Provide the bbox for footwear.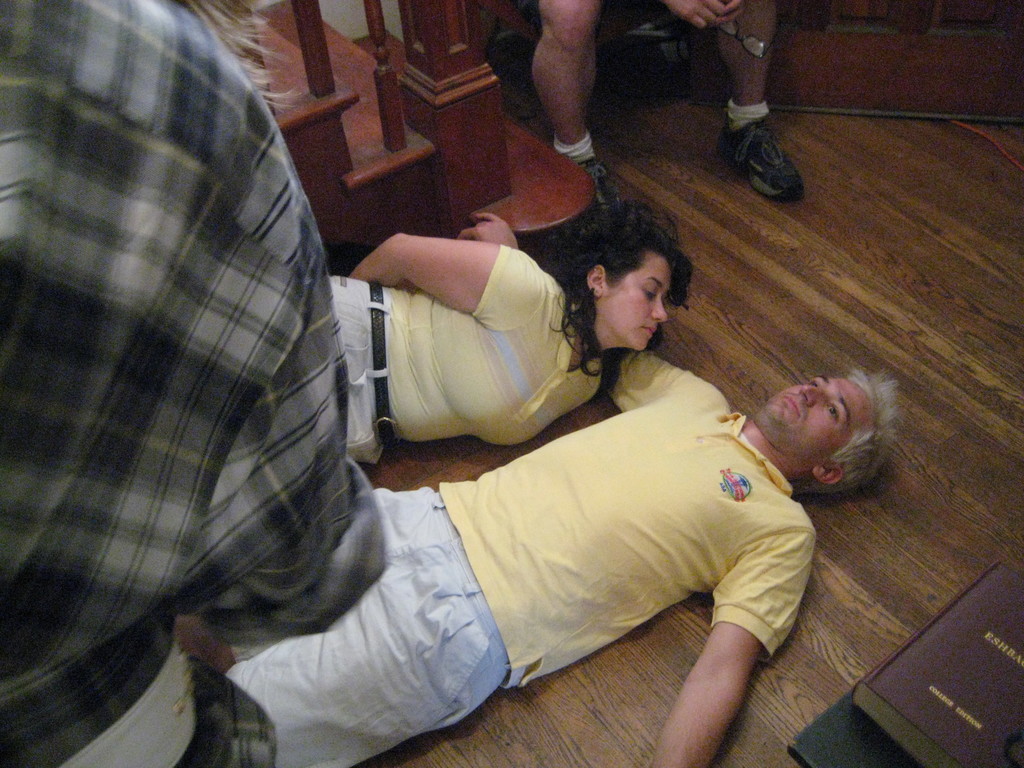
[left=738, top=106, right=813, bottom=191].
